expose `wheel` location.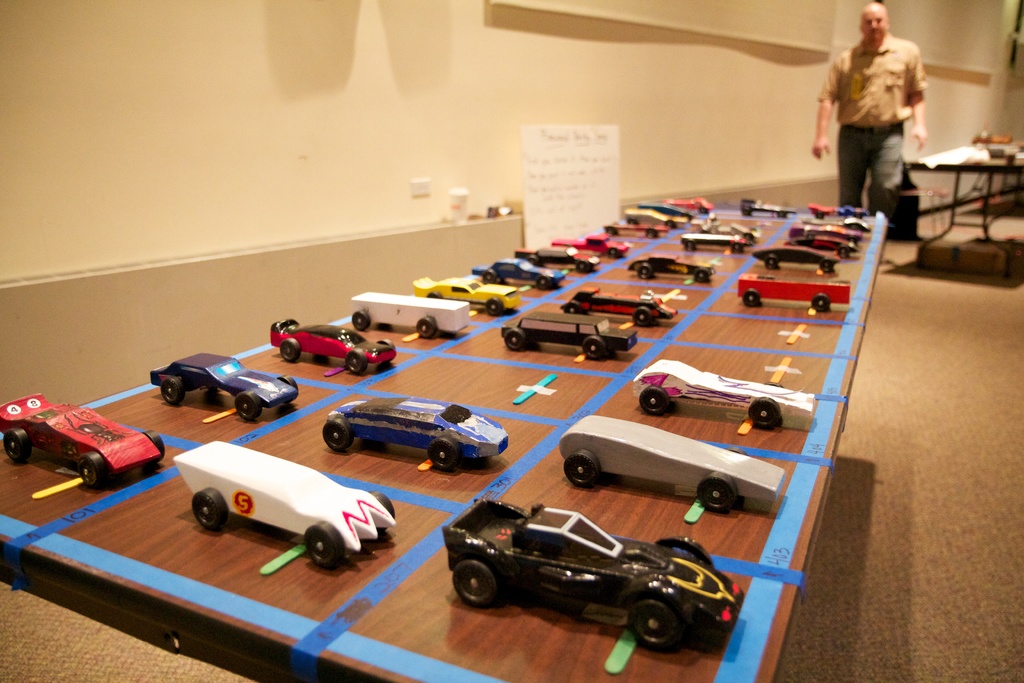
Exposed at 484,299,500,317.
